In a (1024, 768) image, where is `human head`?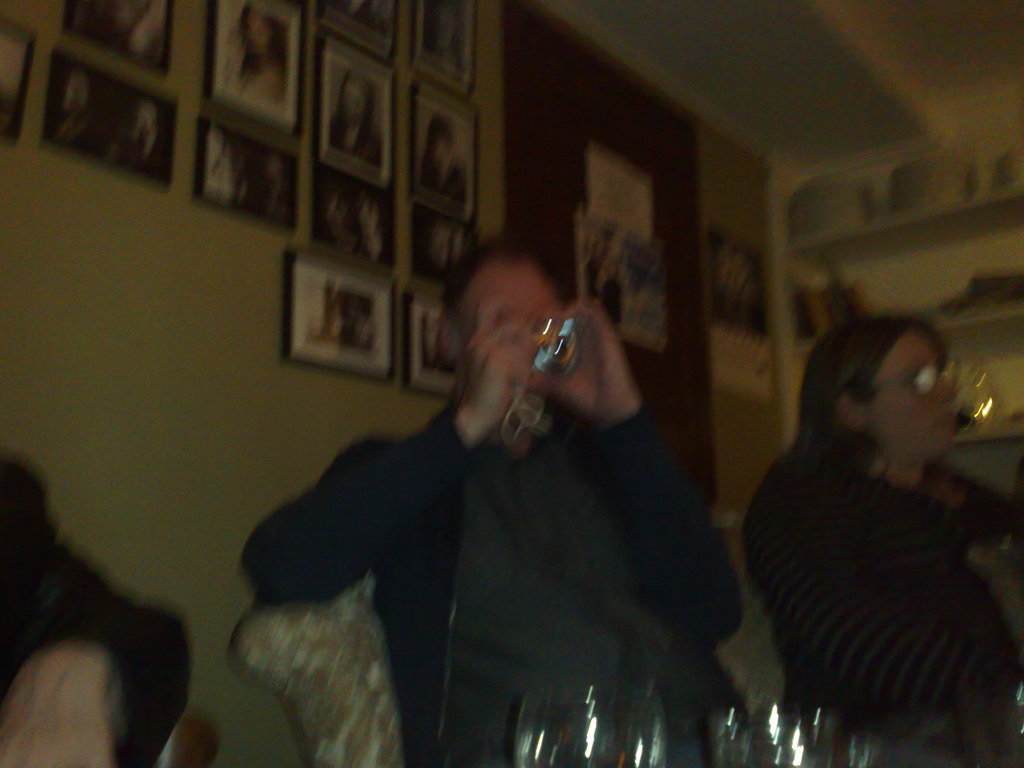
box(798, 319, 982, 490).
